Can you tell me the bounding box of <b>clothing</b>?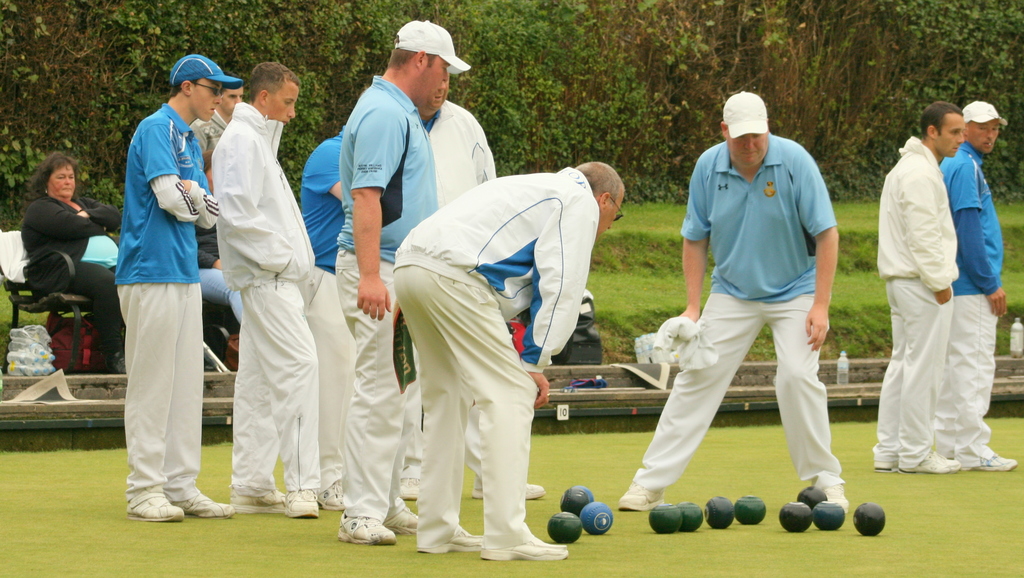
(x1=300, y1=133, x2=339, y2=476).
